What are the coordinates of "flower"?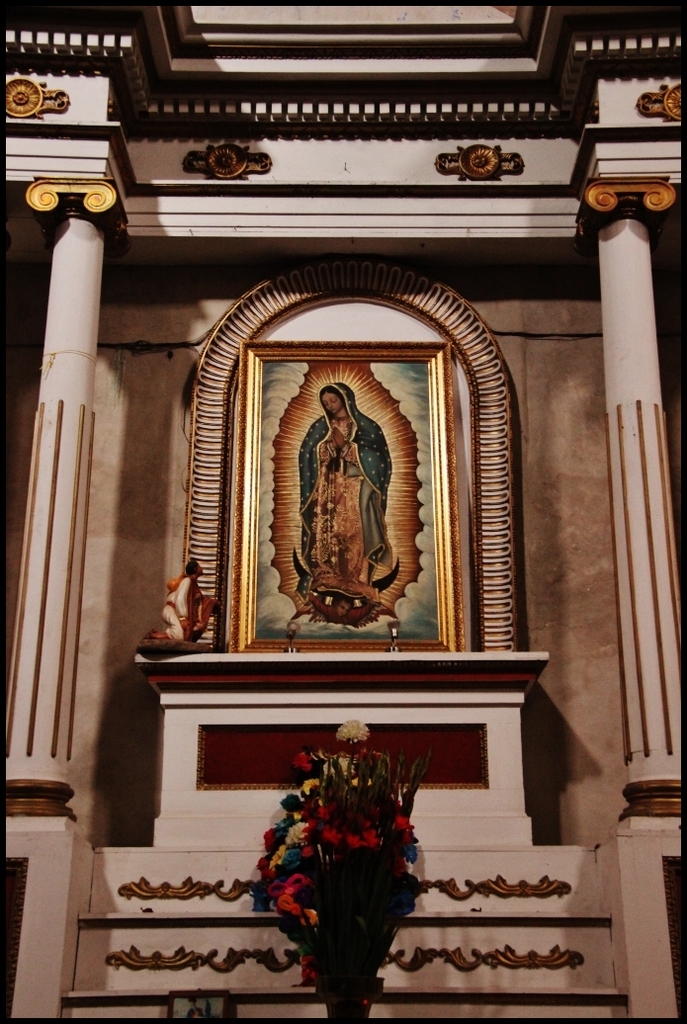
(left=333, top=714, right=365, bottom=746).
